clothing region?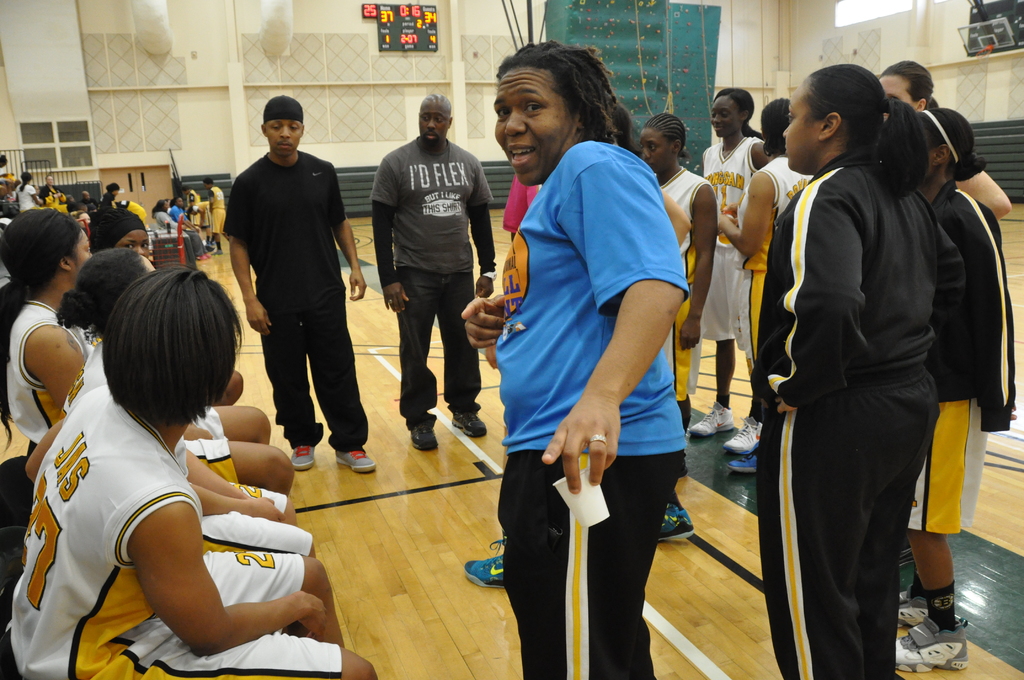
(x1=705, y1=135, x2=764, y2=410)
